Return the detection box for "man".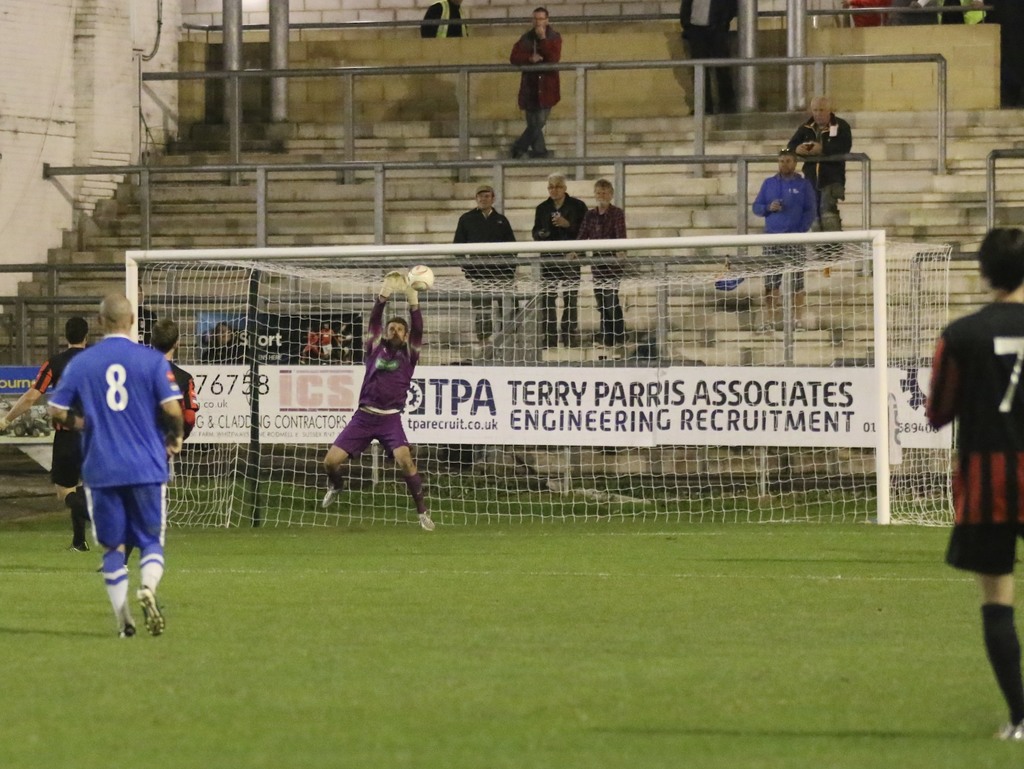
x1=454, y1=187, x2=524, y2=348.
